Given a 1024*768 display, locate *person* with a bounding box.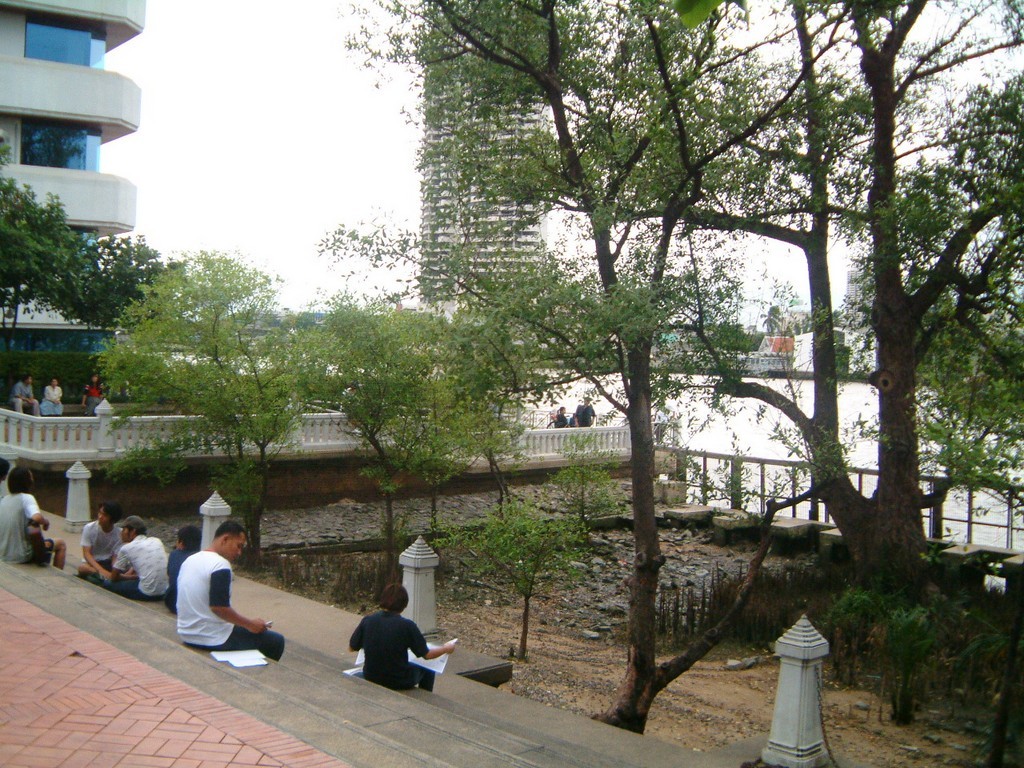
Located: 349, 586, 454, 695.
